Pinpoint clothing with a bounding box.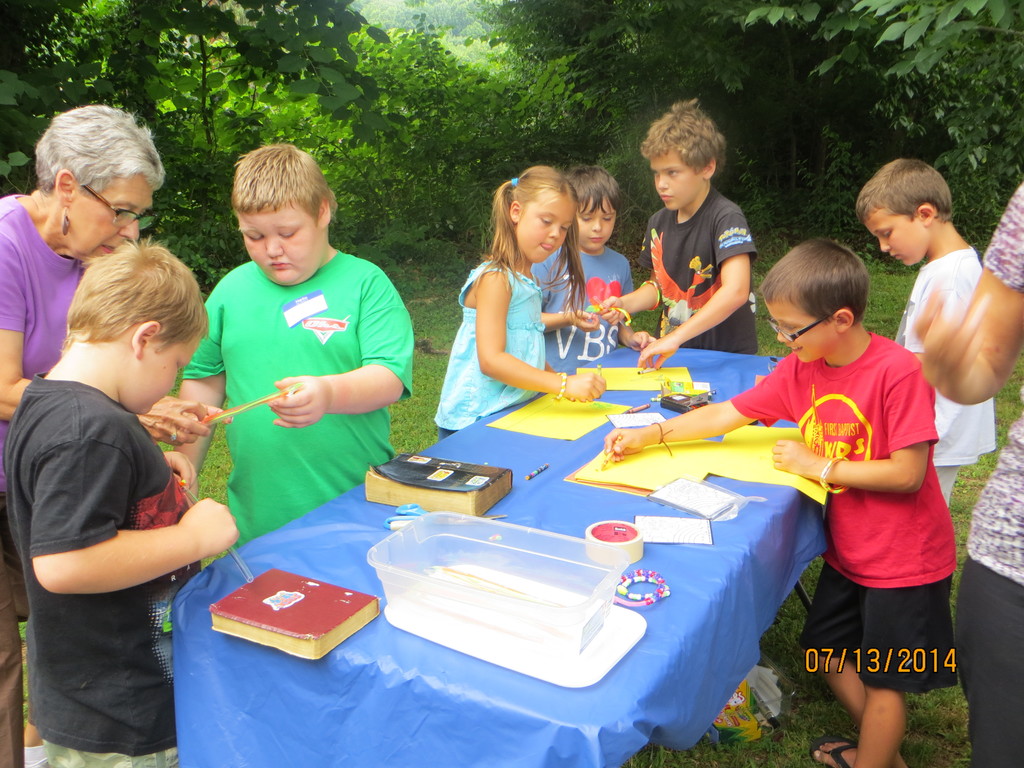
<region>435, 265, 548, 445</region>.
